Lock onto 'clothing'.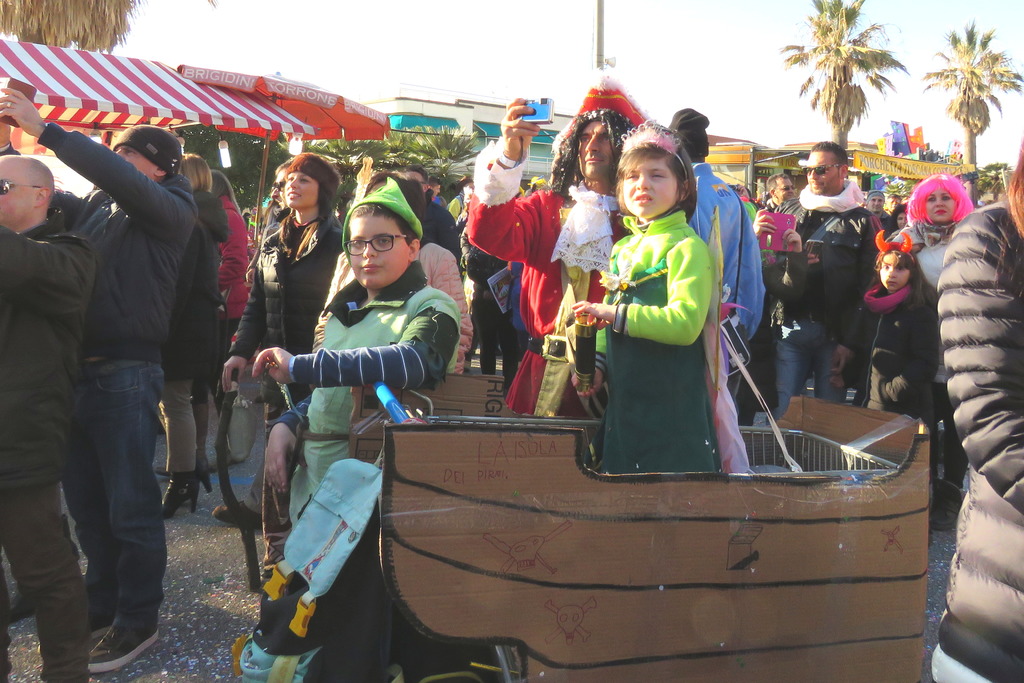
Locked: box=[465, 185, 627, 416].
